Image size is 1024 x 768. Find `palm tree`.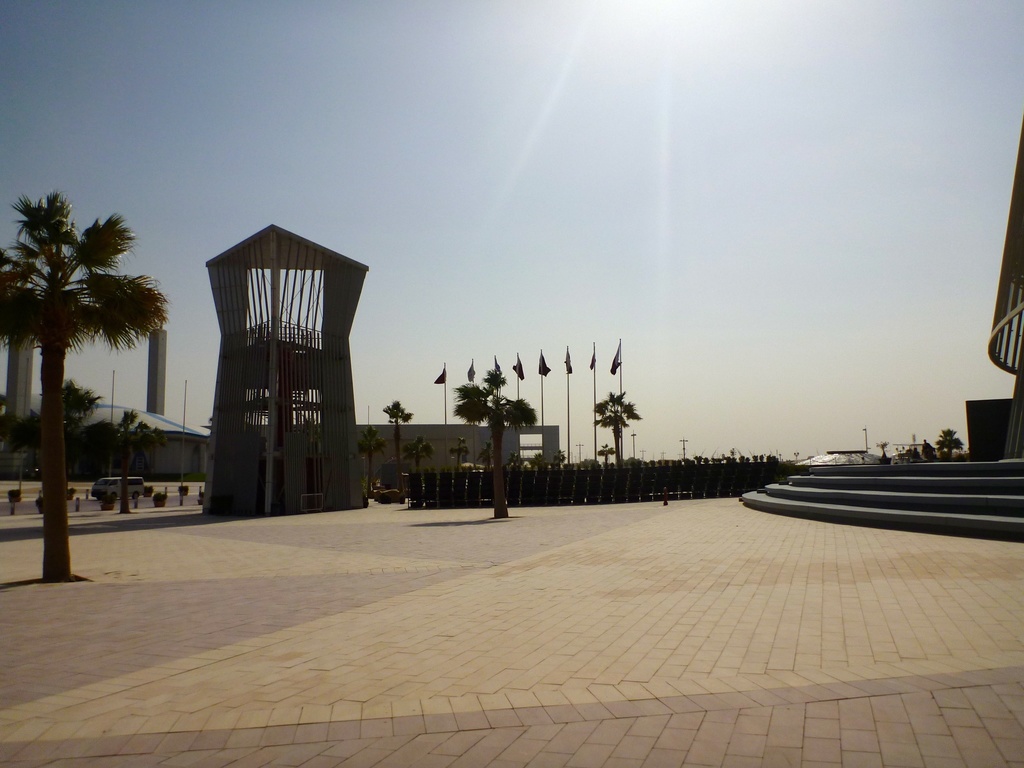
[589,389,644,502].
